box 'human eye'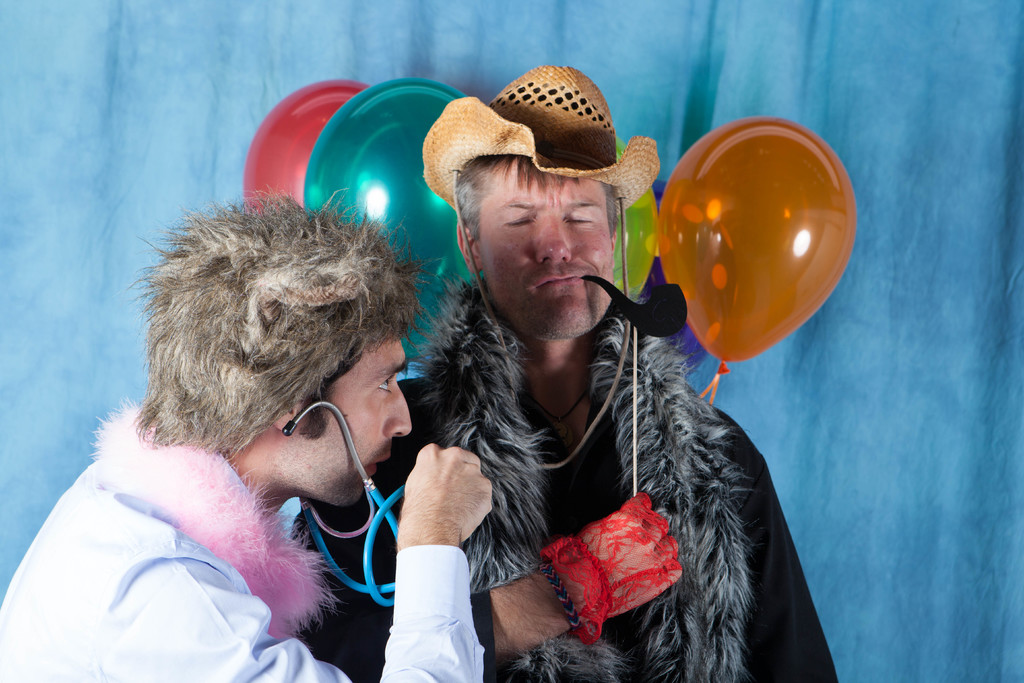
l=372, t=371, r=394, b=399
